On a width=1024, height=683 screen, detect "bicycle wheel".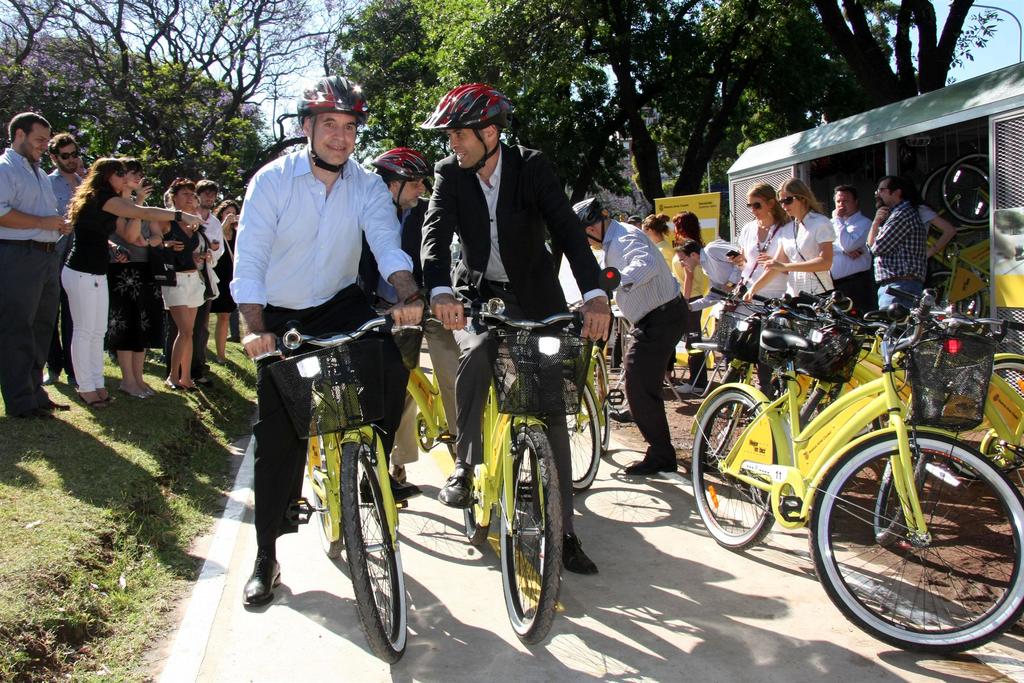
872/452/929/547.
